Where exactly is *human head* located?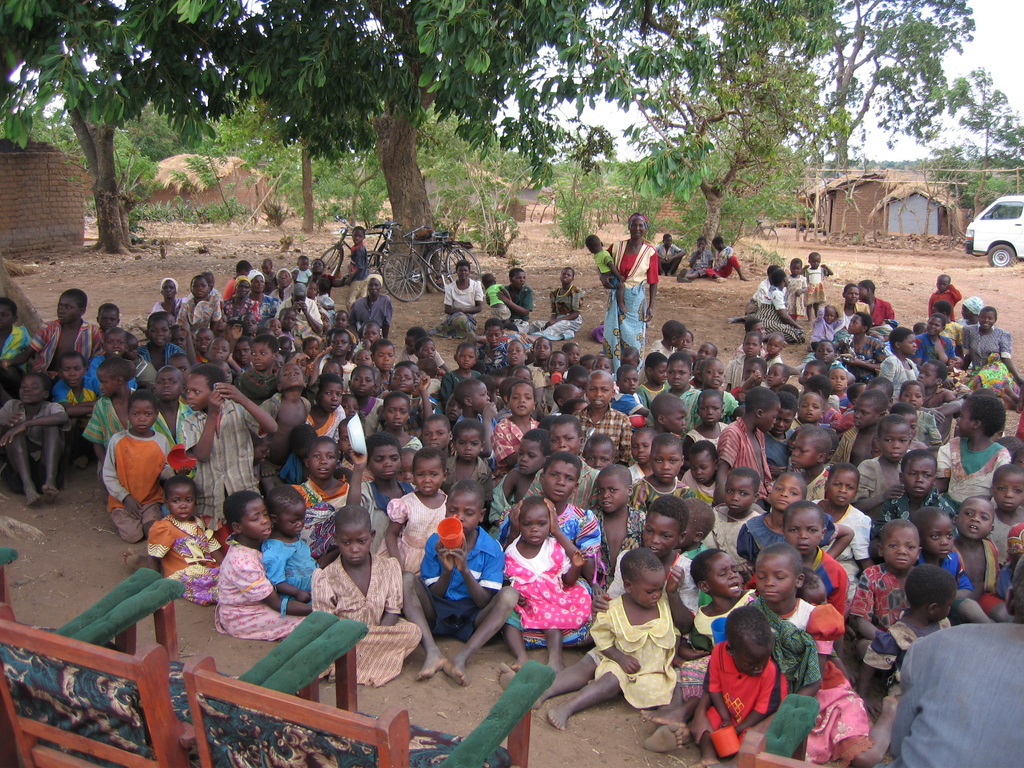
Its bounding box is <region>720, 606, 776, 675</region>.
